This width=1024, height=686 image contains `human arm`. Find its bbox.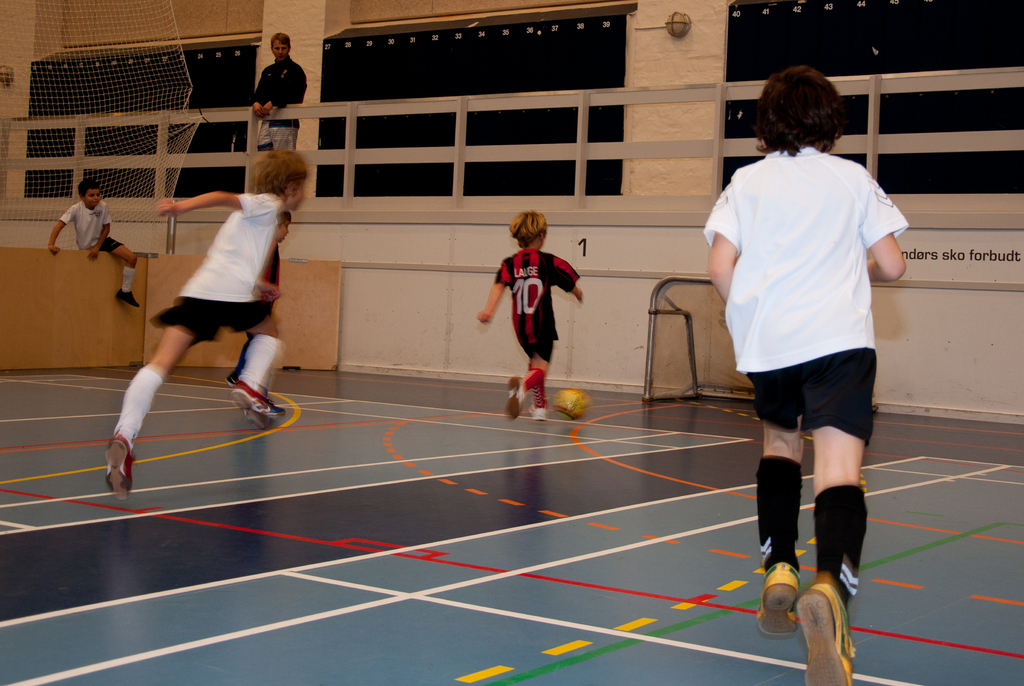
{"x1": 870, "y1": 174, "x2": 913, "y2": 283}.
